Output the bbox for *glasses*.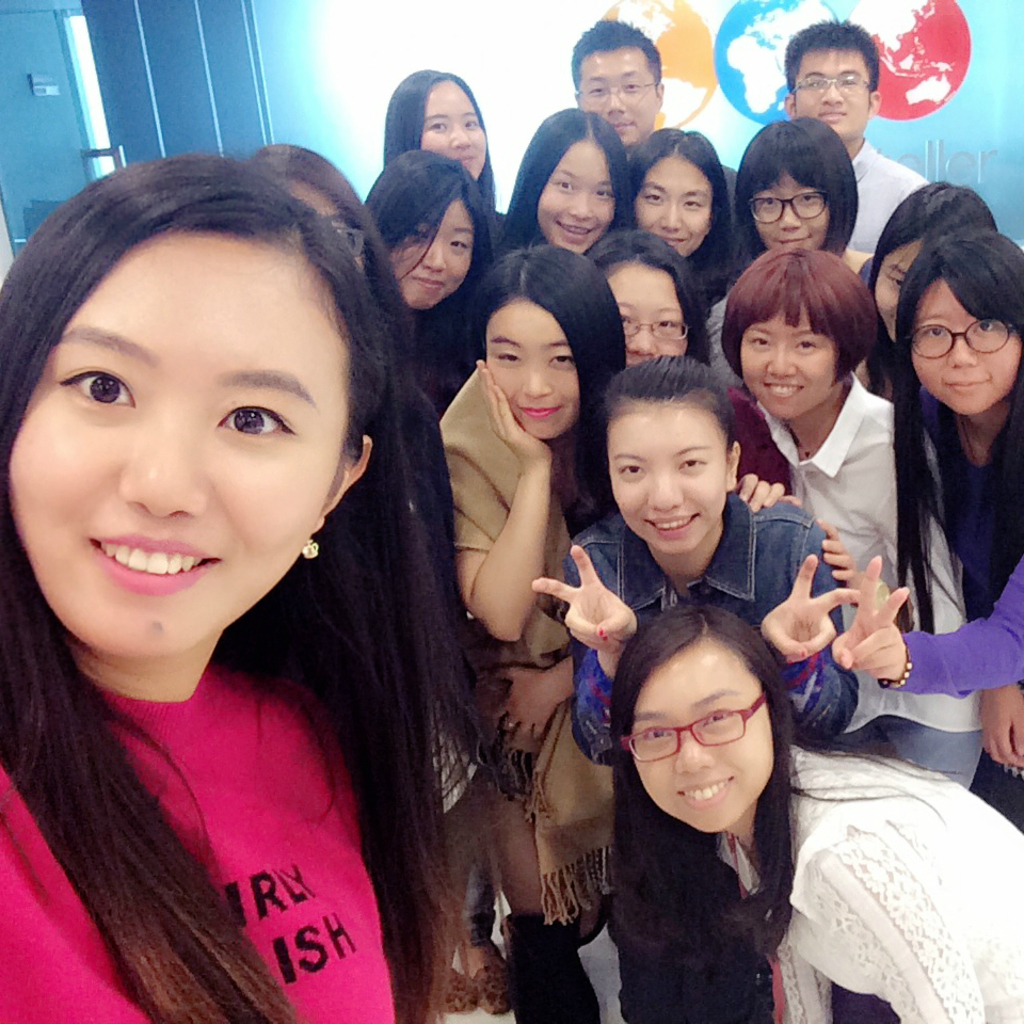
618, 318, 694, 341.
